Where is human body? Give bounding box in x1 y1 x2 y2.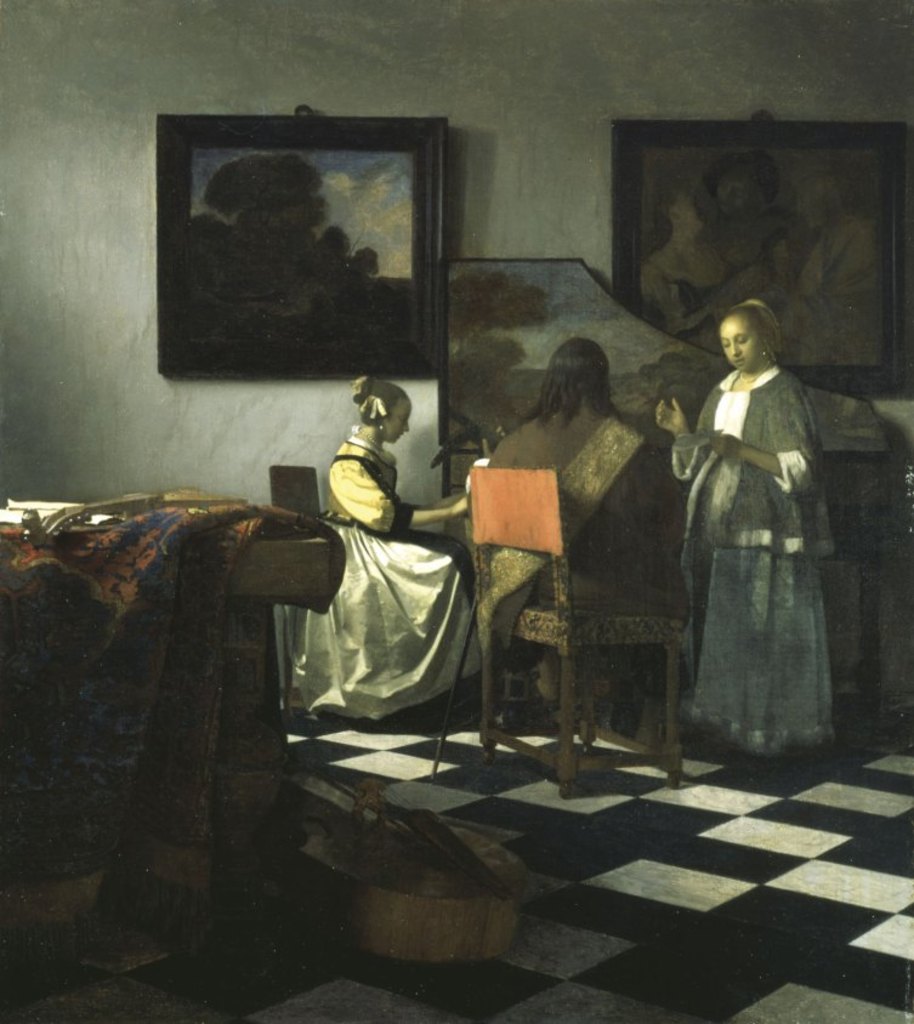
732 147 824 301.
